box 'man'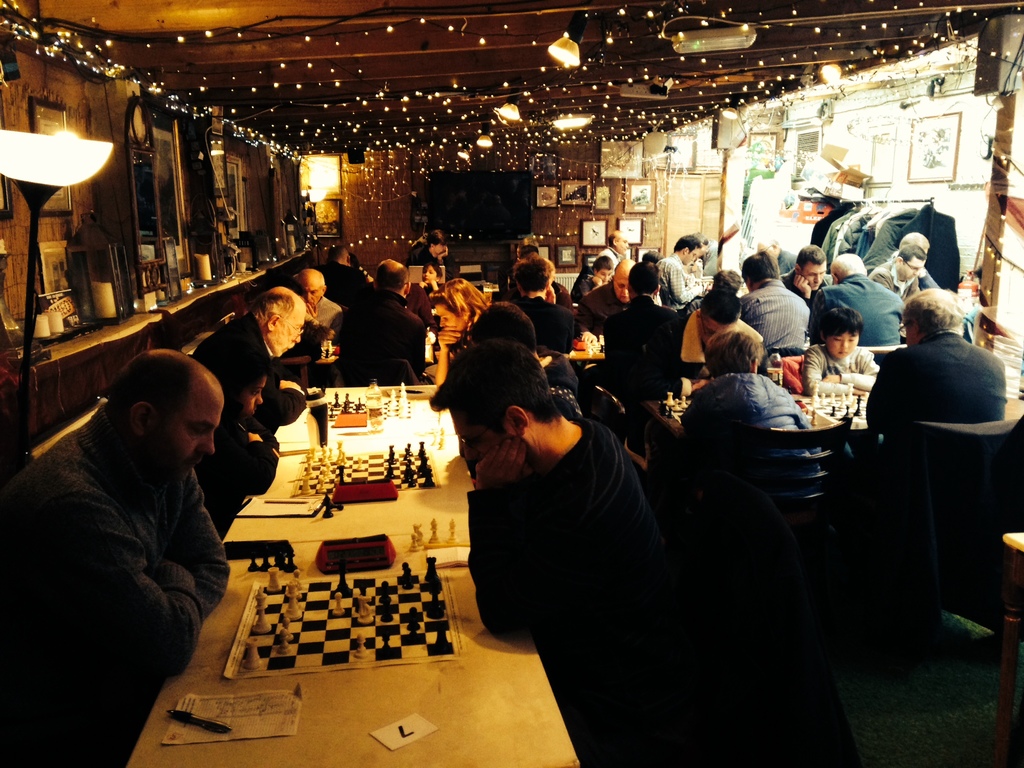
select_region(872, 284, 1014, 429)
